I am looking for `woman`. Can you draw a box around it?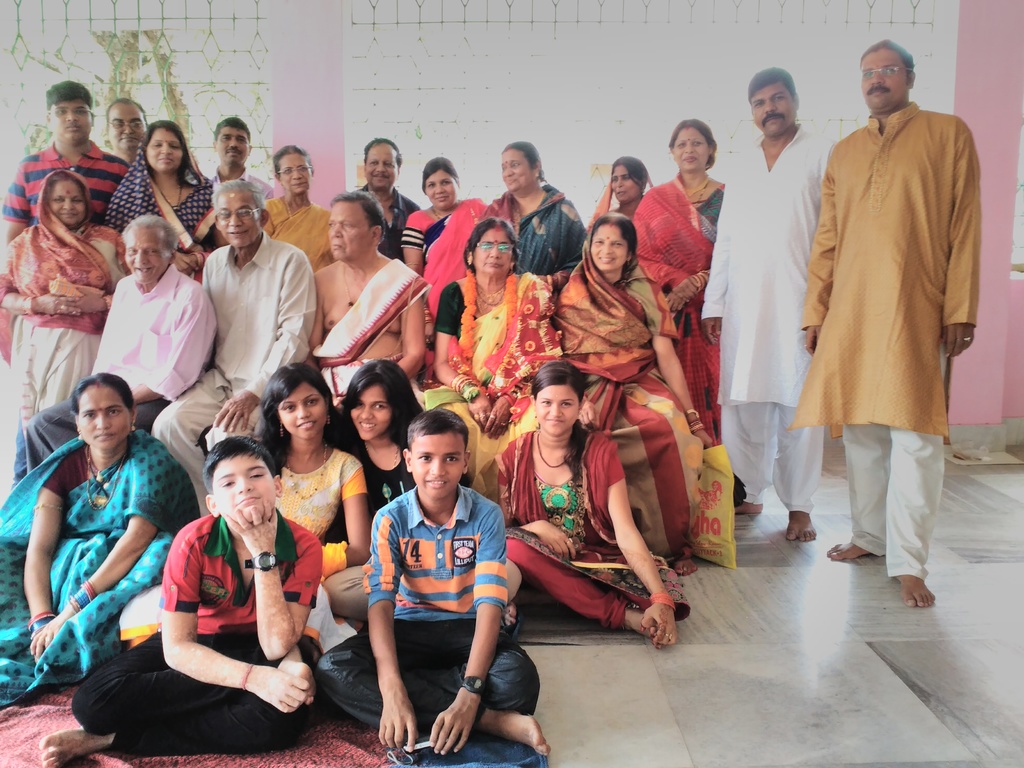
Sure, the bounding box is left=263, top=138, right=342, bottom=278.
